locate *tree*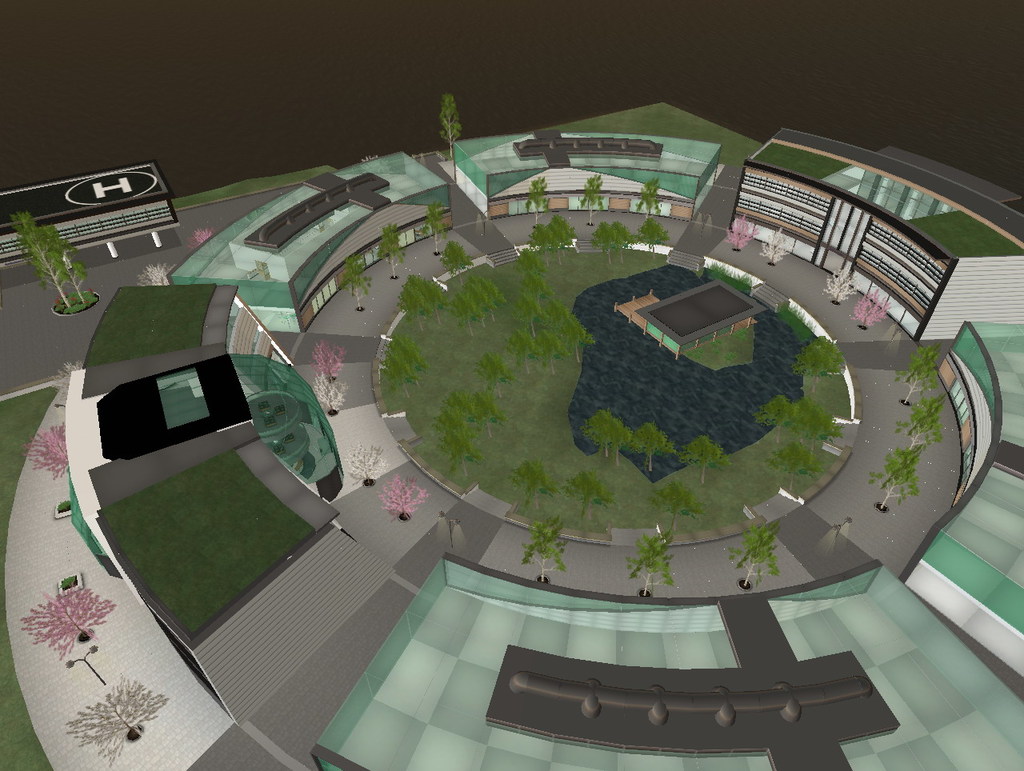
[x1=530, y1=219, x2=576, y2=265]
